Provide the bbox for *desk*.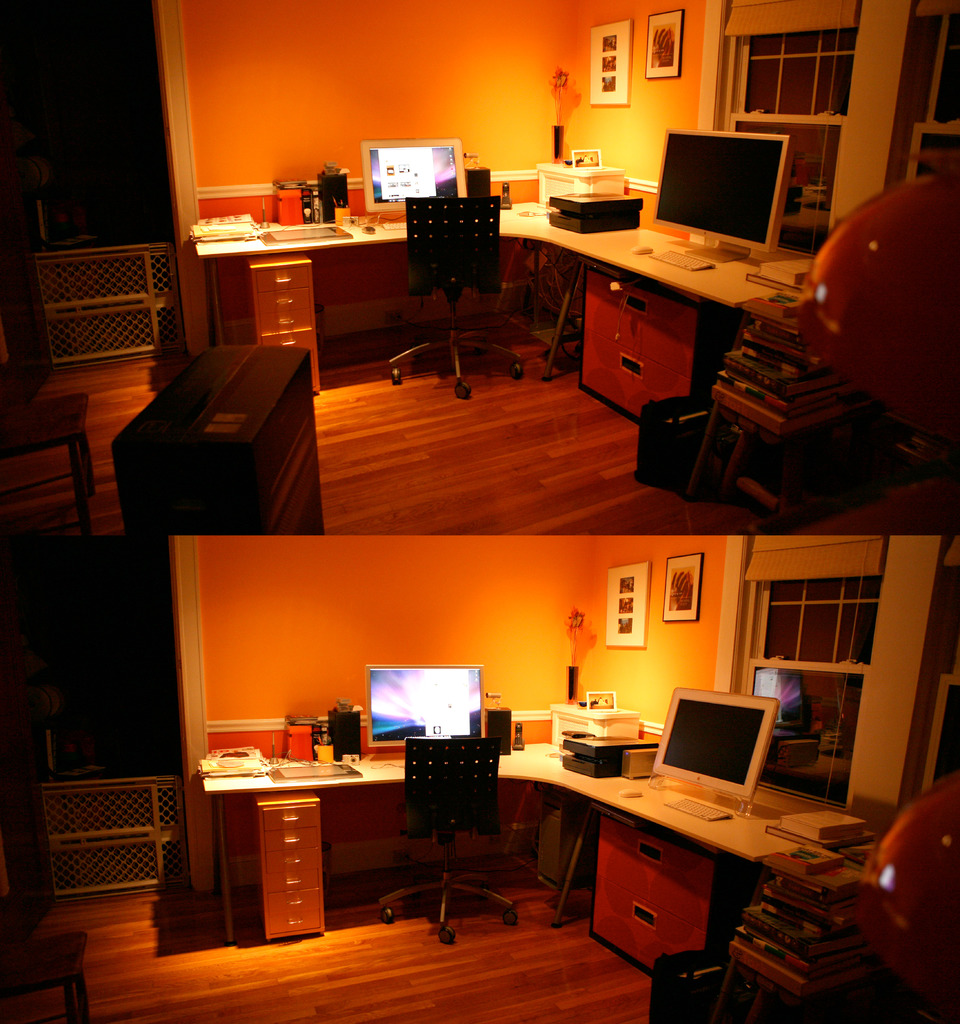
x1=199, y1=734, x2=881, y2=981.
